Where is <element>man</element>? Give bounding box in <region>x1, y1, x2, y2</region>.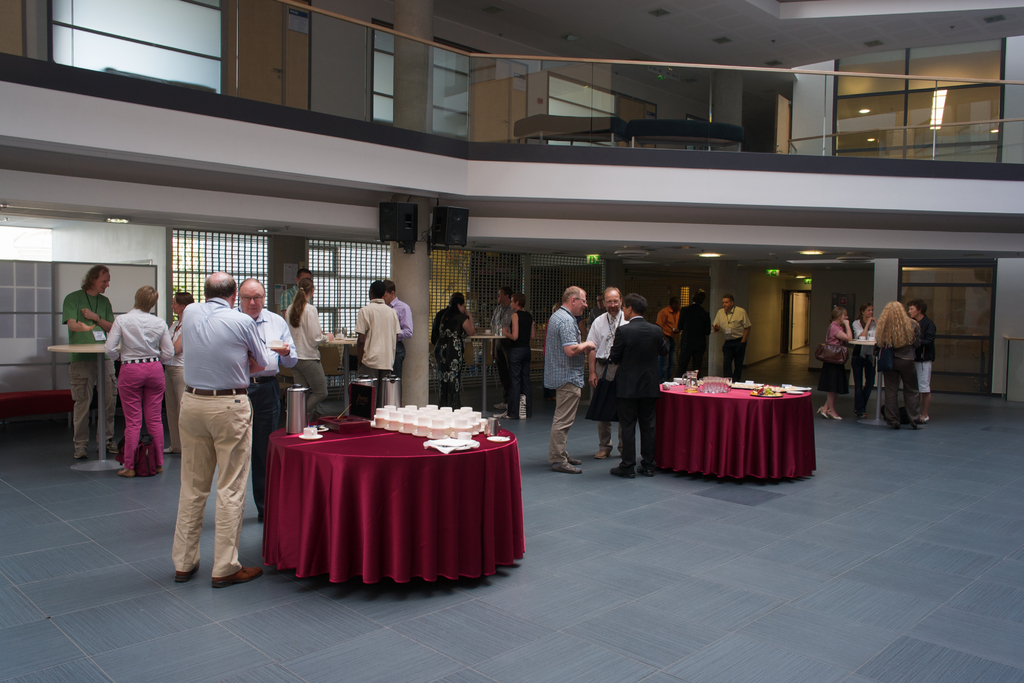
<region>583, 286, 628, 459</region>.
